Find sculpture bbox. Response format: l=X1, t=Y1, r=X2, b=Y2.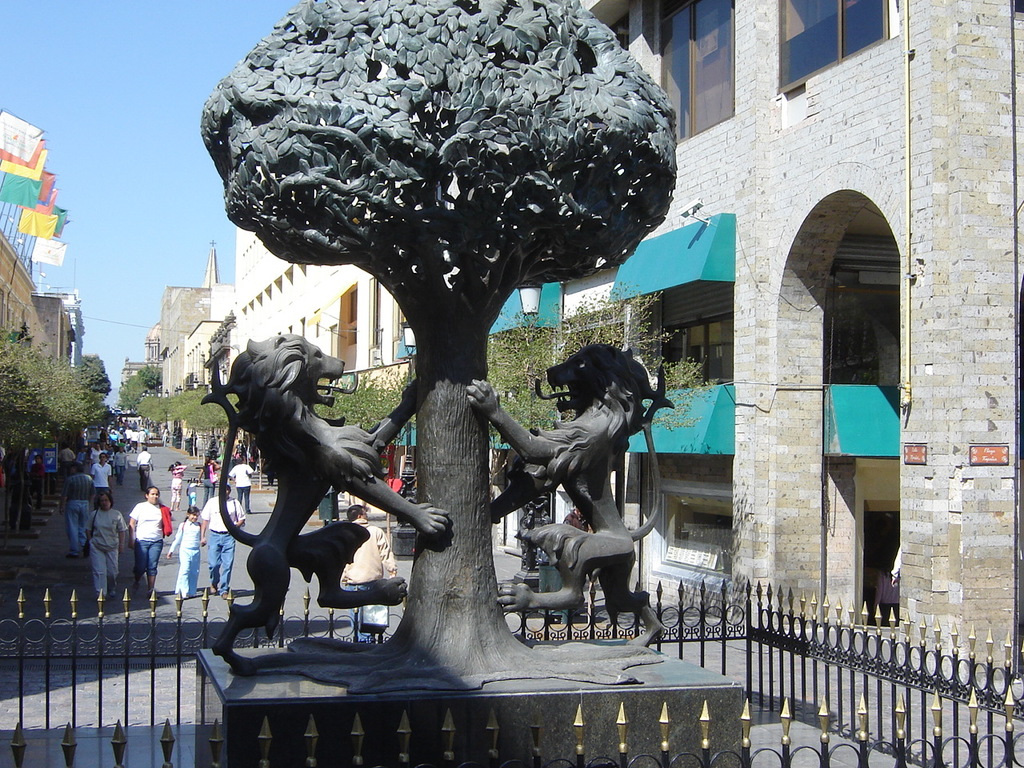
l=197, t=0, r=678, b=697.
